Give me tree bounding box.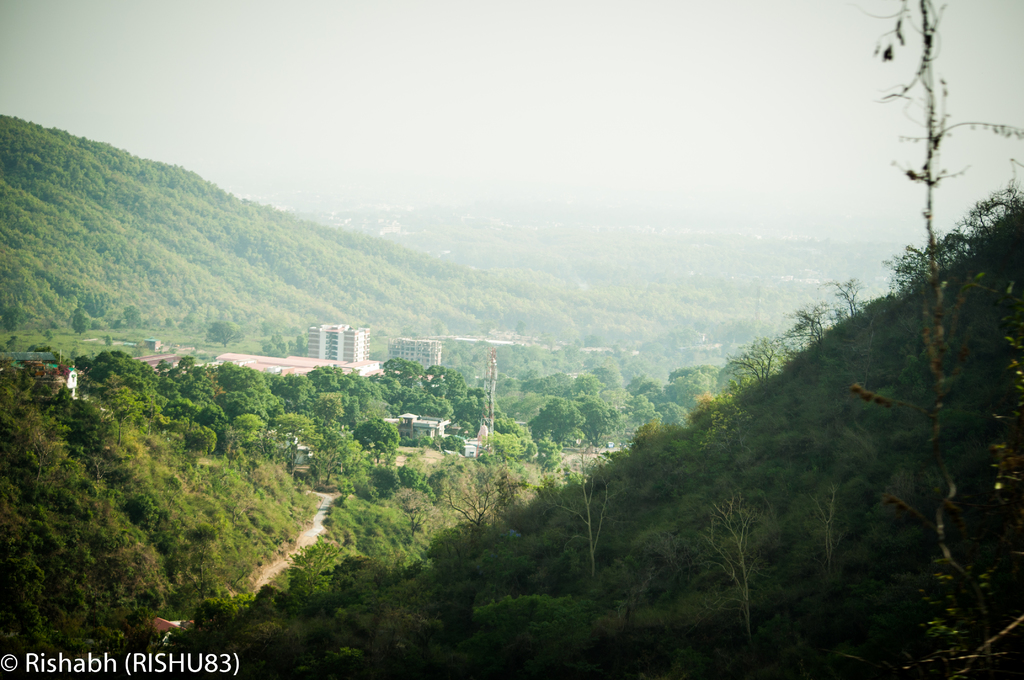
[440,465,516,526].
